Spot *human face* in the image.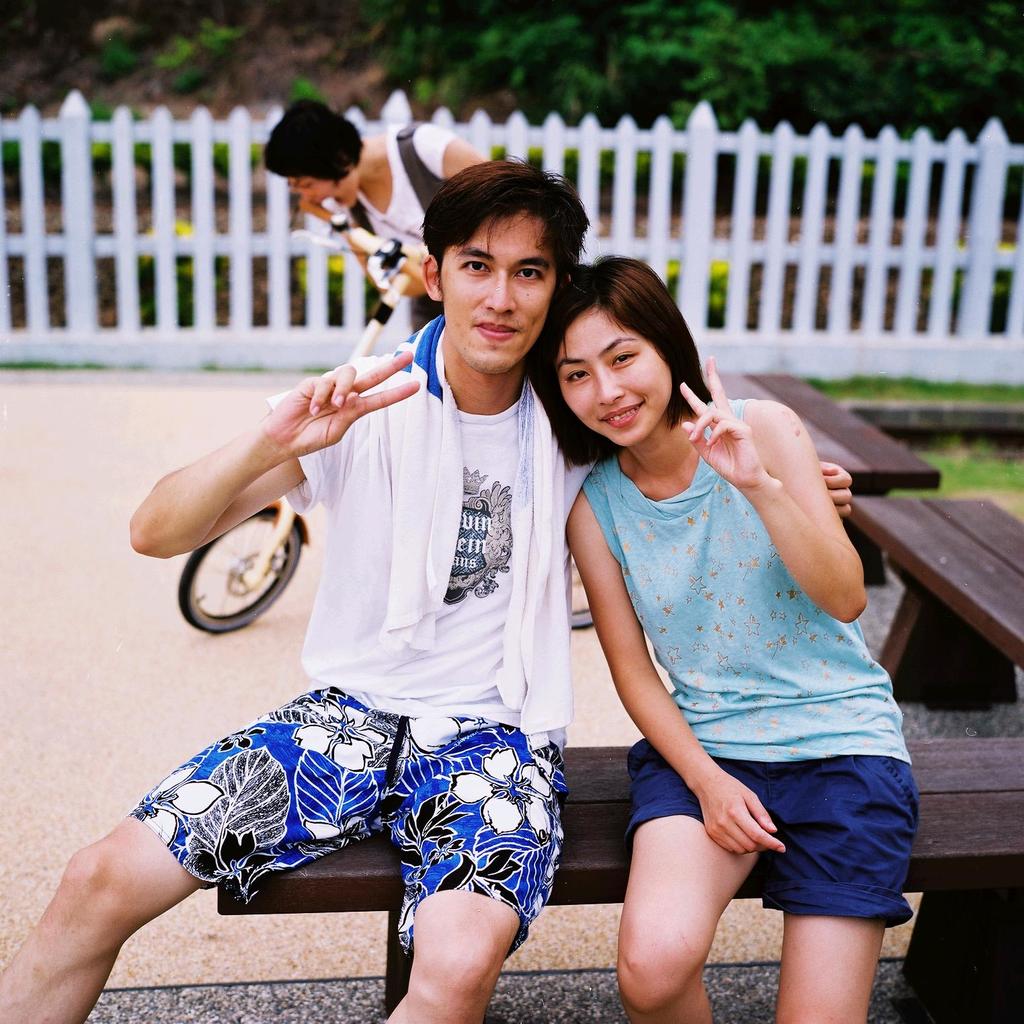
*human face* found at bbox=(282, 179, 364, 212).
